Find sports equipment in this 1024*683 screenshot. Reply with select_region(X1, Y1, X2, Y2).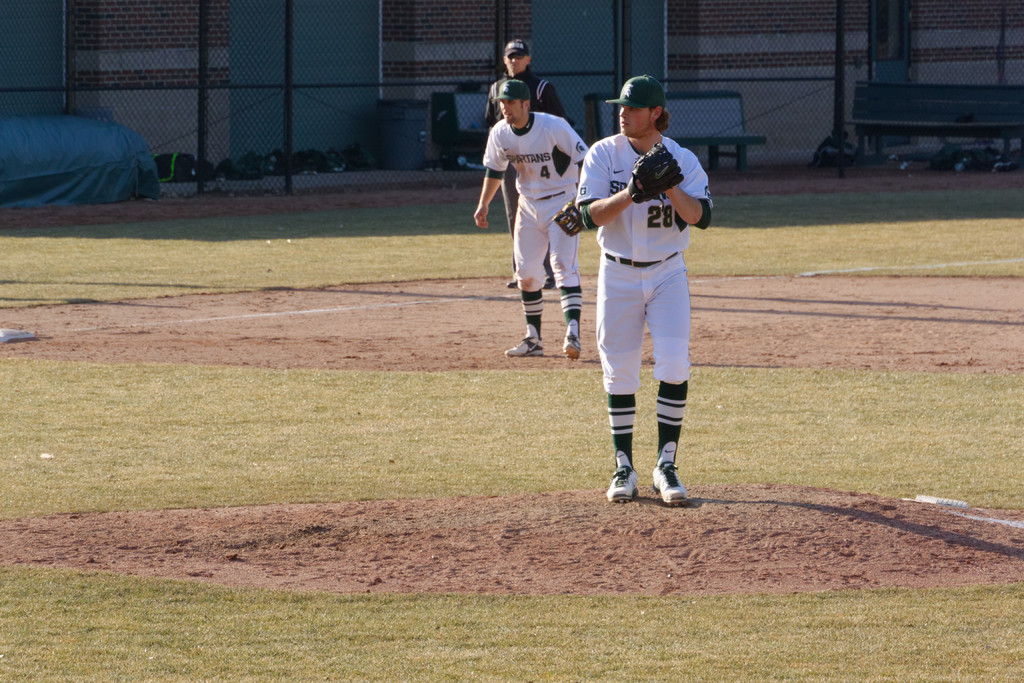
select_region(553, 197, 584, 236).
